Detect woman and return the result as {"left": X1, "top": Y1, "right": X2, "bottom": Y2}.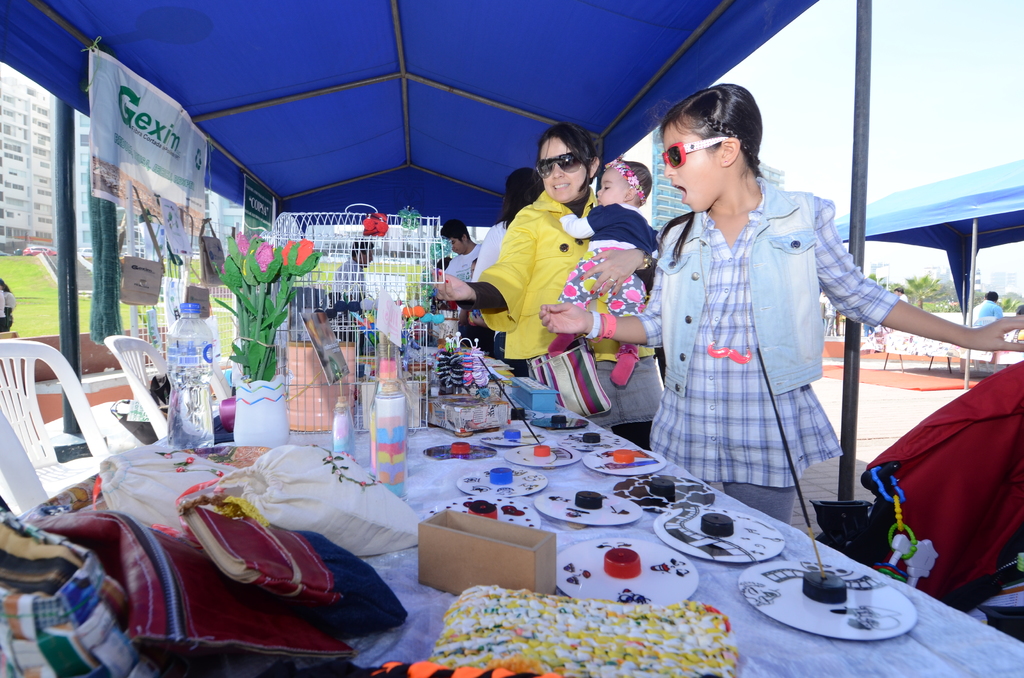
{"left": 468, "top": 165, "right": 550, "bottom": 373}.
